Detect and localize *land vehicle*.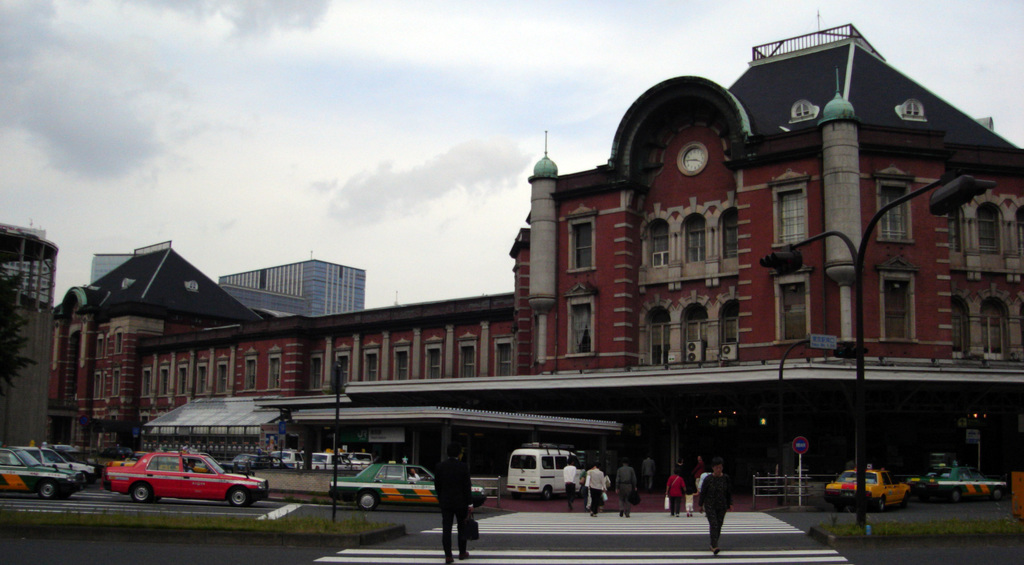
Localized at (346, 449, 374, 470).
